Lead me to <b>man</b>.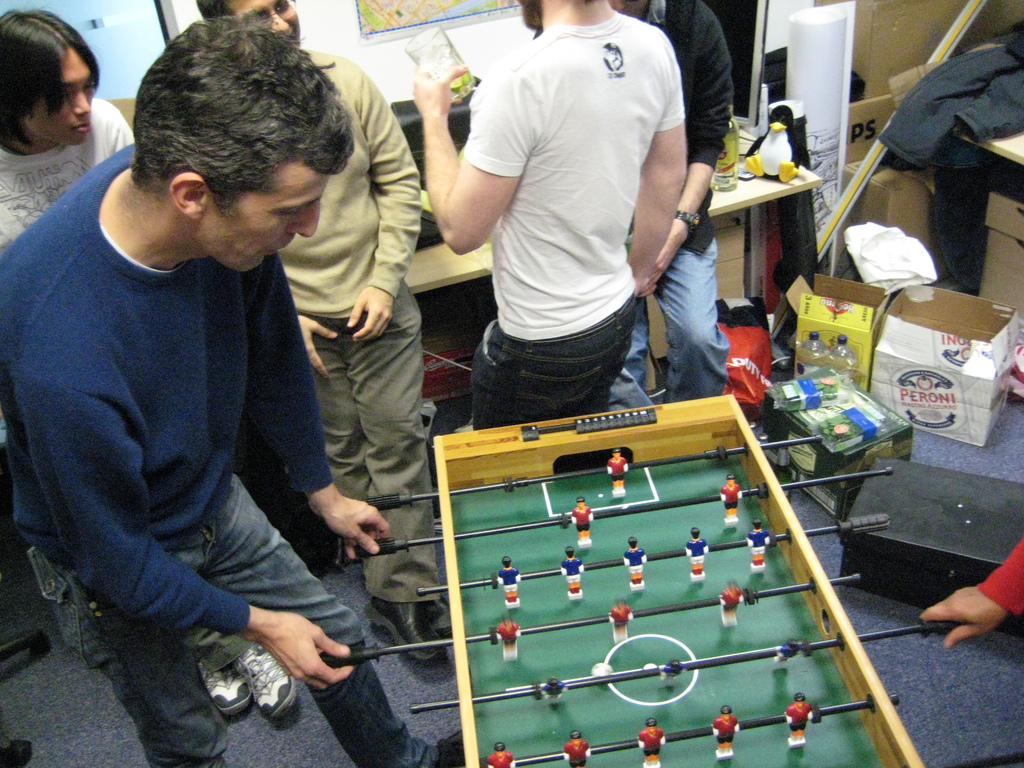
Lead to left=589, top=0, right=717, bottom=409.
